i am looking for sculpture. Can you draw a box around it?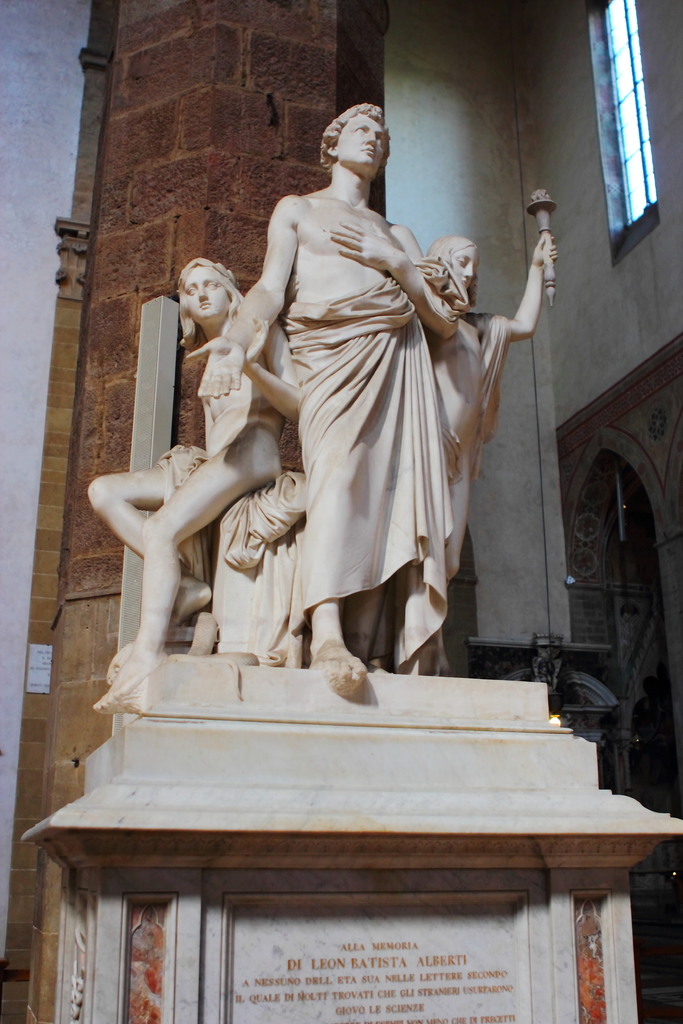
Sure, the bounding box is (88,259,306,710).
